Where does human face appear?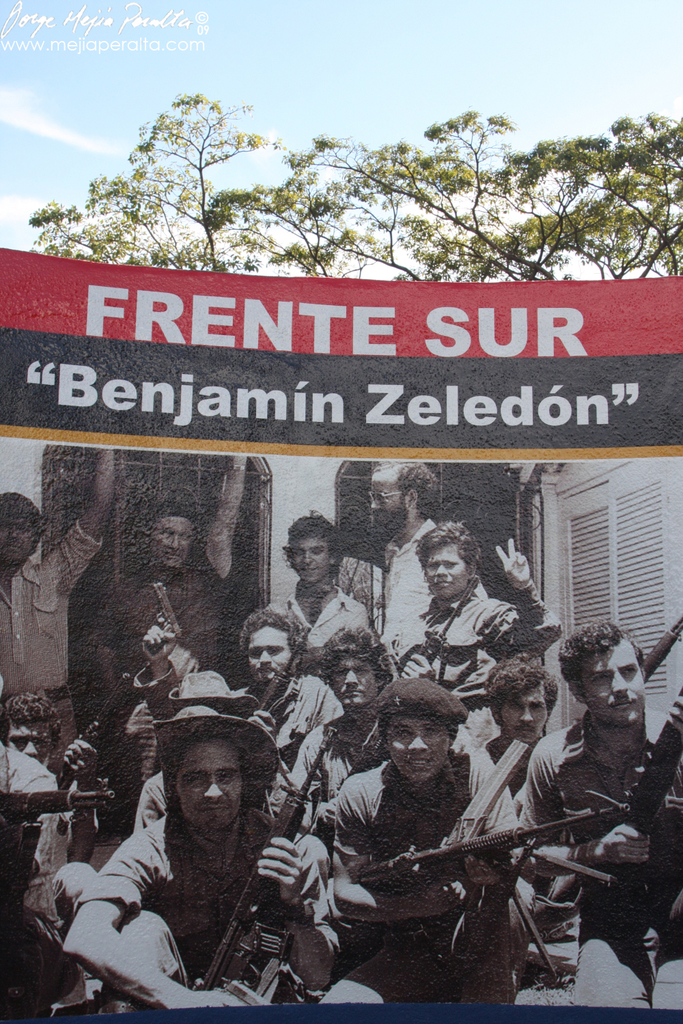
Appears at 243/616/307/690.
